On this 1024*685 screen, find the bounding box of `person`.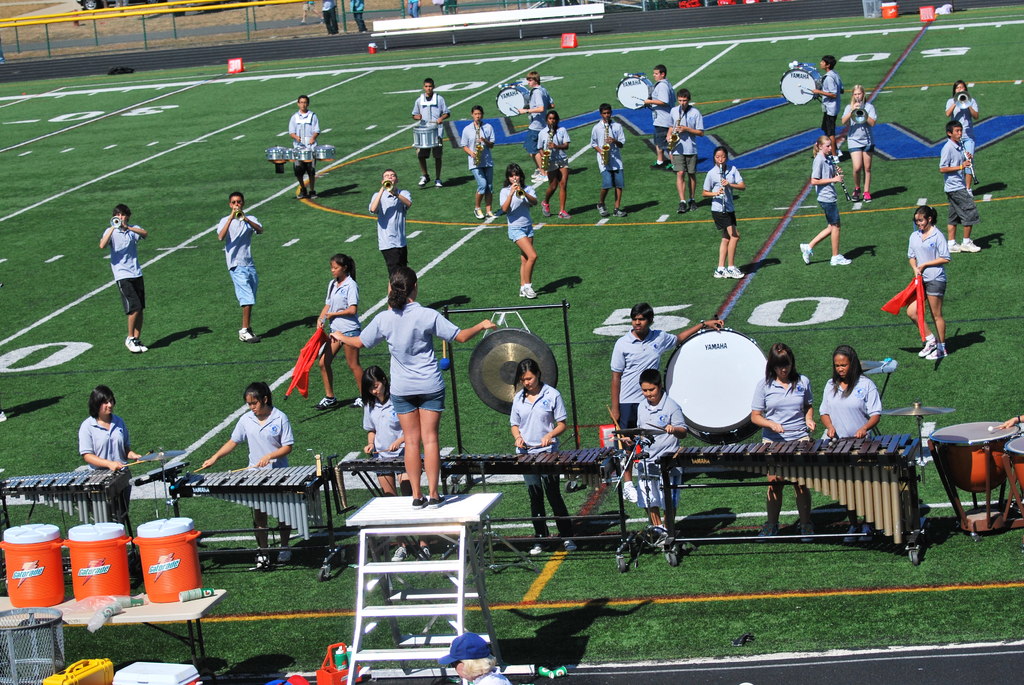
Bounding box: rect(218, 185, 267, 342).
